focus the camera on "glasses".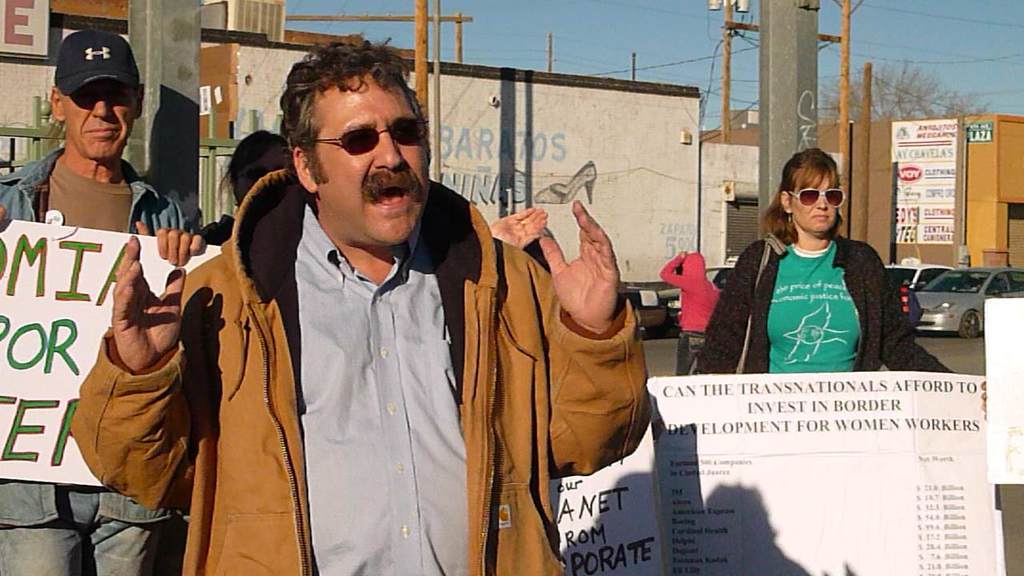
Focus region: [left=292, top=113, right=420, bottom=156].
